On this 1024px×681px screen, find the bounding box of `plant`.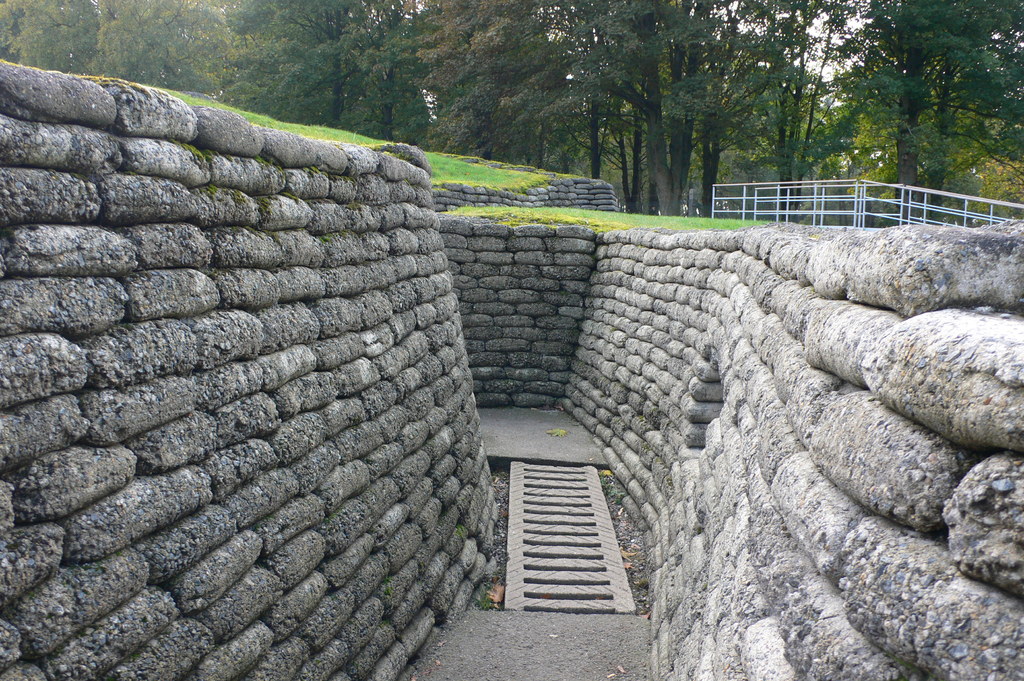
Bounding box: 260/225/285/246.
